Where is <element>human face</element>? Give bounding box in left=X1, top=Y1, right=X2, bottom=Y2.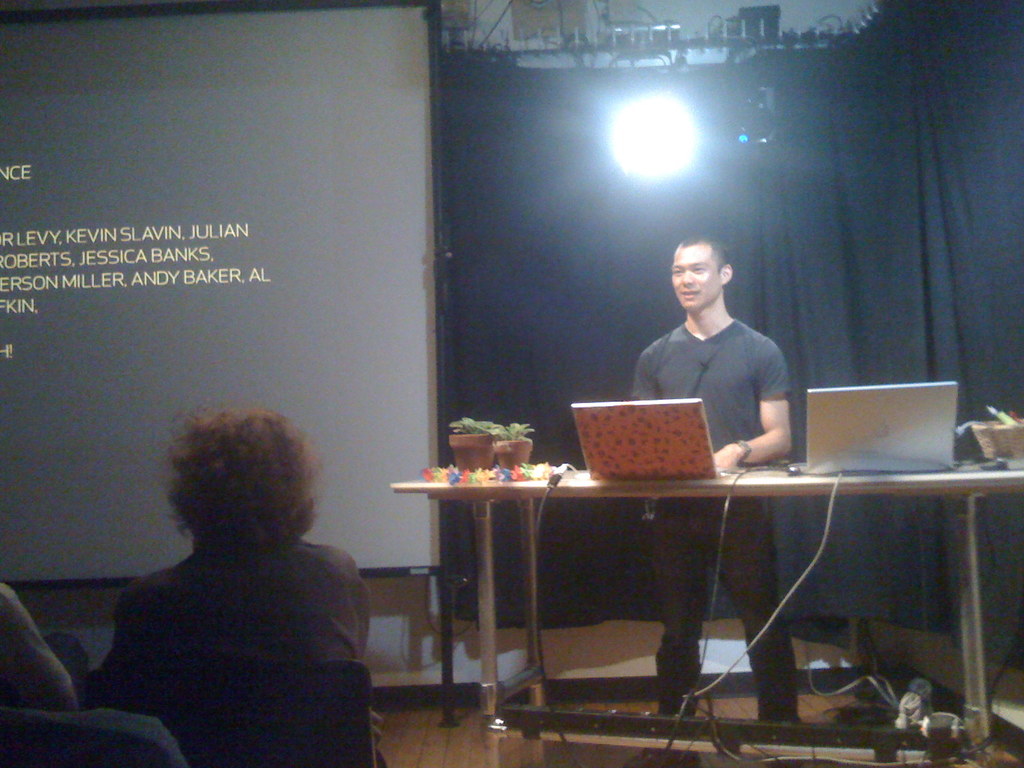
left=668, top=242, right=719, bottom=309.
